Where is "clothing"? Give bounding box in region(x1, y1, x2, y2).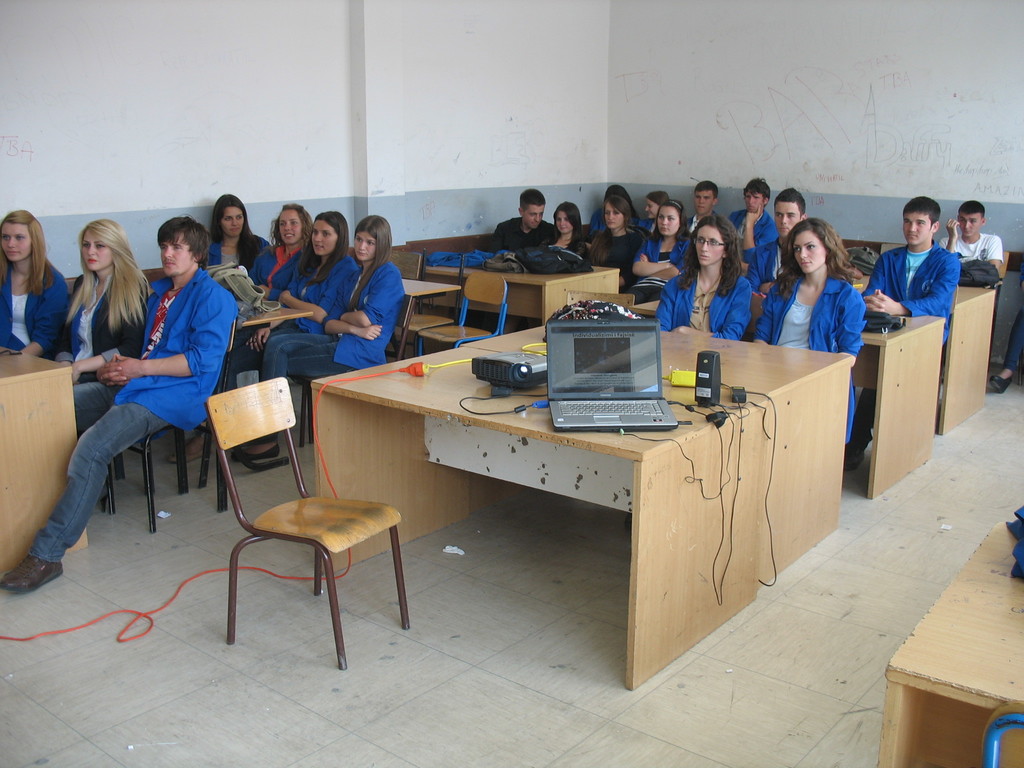
region(640, 257, 748, 340).
